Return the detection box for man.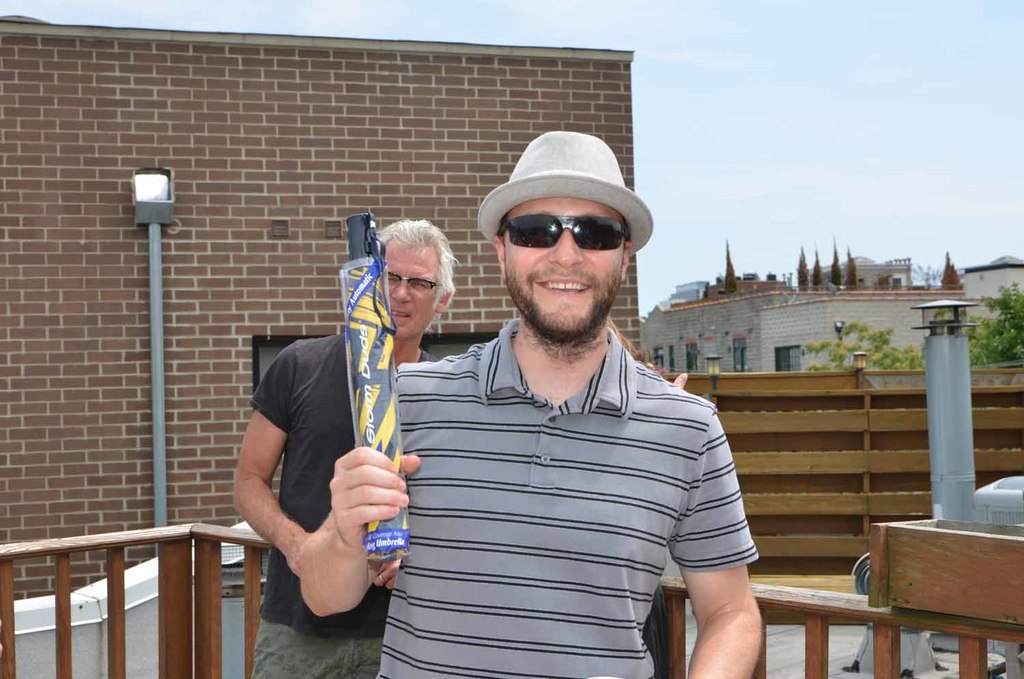
(x1=231, y1=217, x2=435, y2=678).
